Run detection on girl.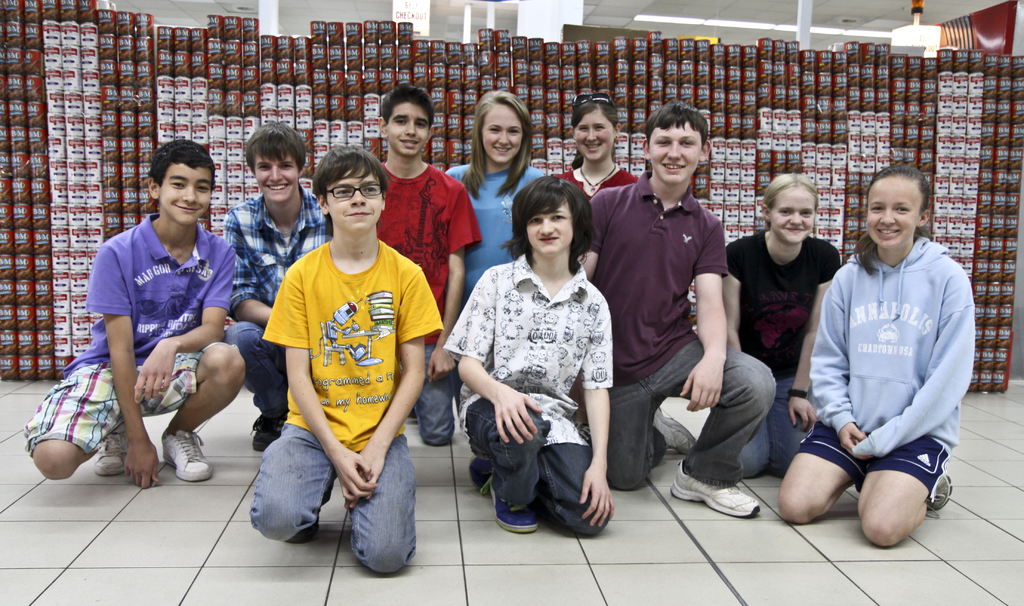
Result: pyautogui.locateOnScreen(552, 94, 637, 203).
